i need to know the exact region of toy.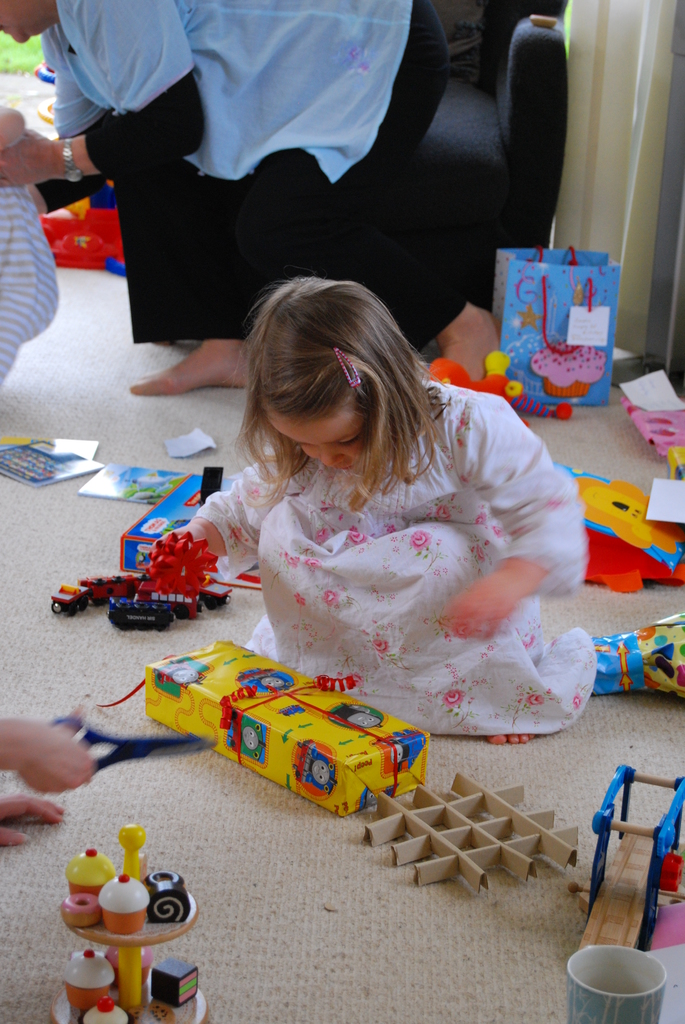
Region: (left=553, top=458, right=684, bottom=591).
